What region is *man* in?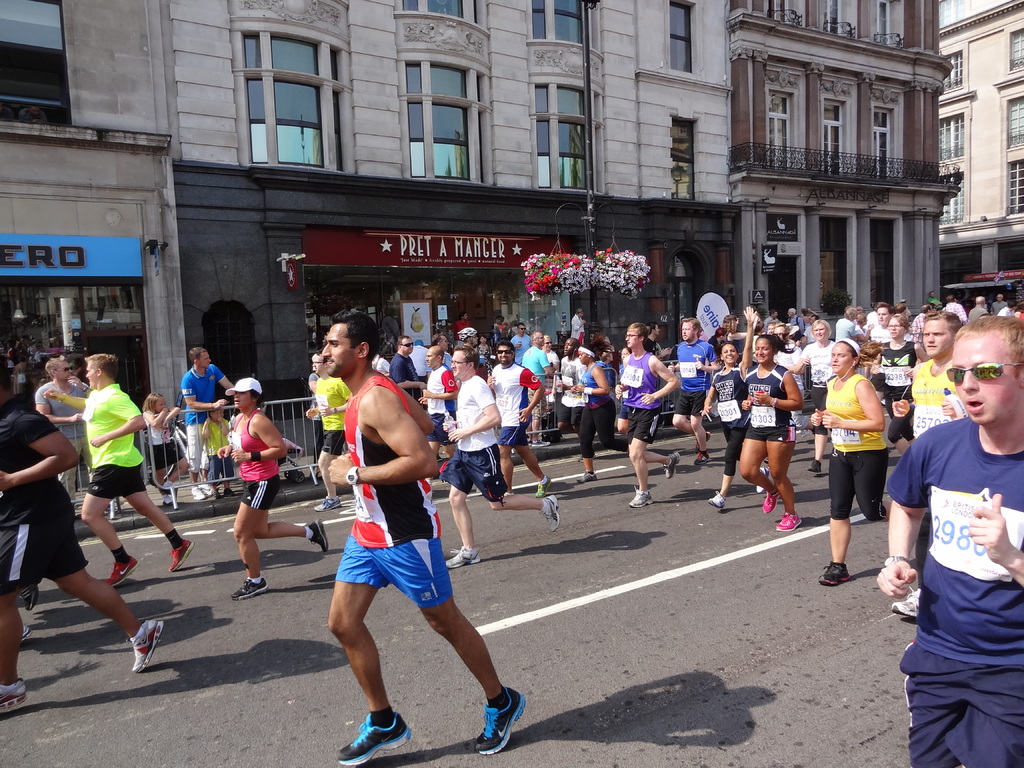
bbox=(614, 323, 682, 507).
